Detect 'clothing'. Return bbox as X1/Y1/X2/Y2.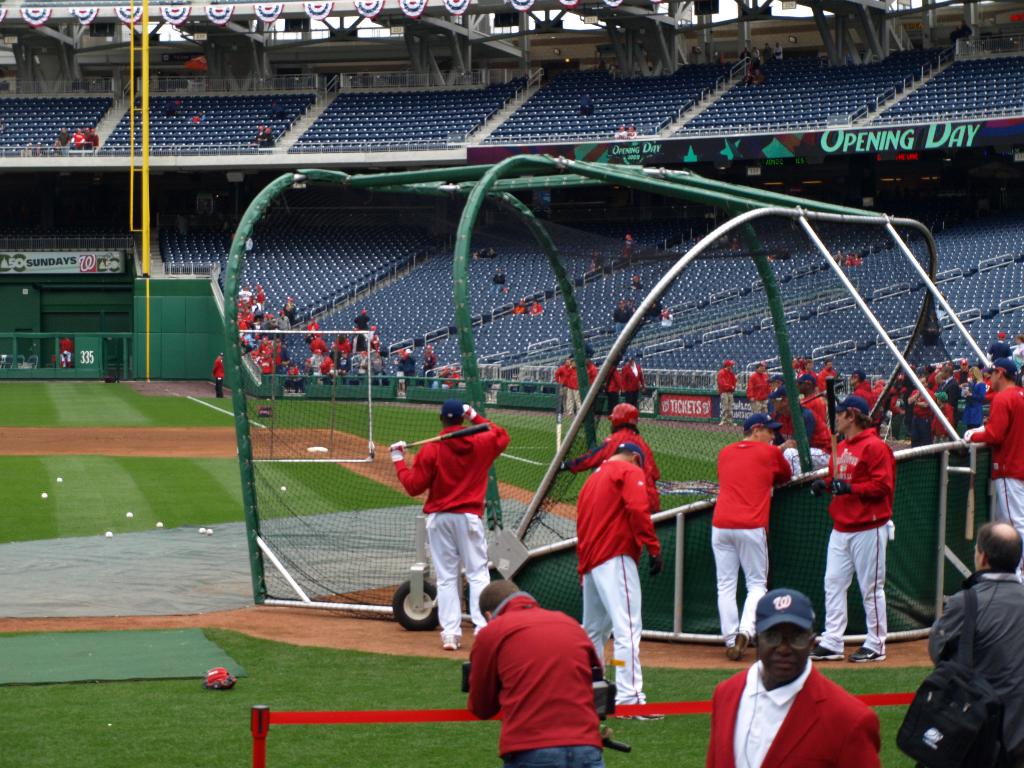
929/403/957/445.
